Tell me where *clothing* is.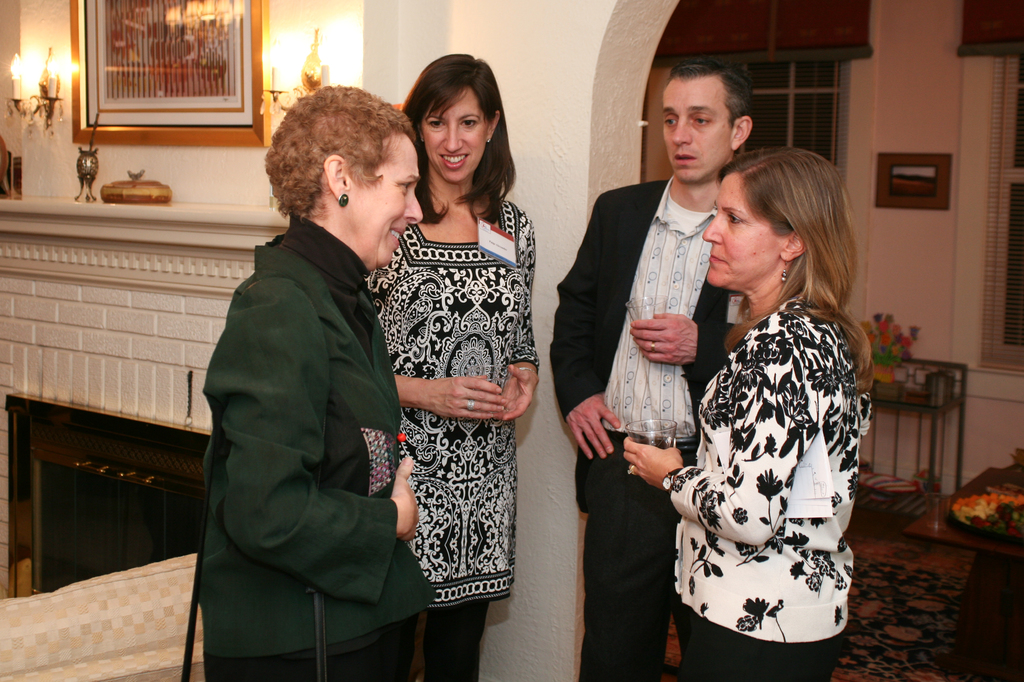
*clothing* is at left=359, top=190, right=550, bottom=681.
